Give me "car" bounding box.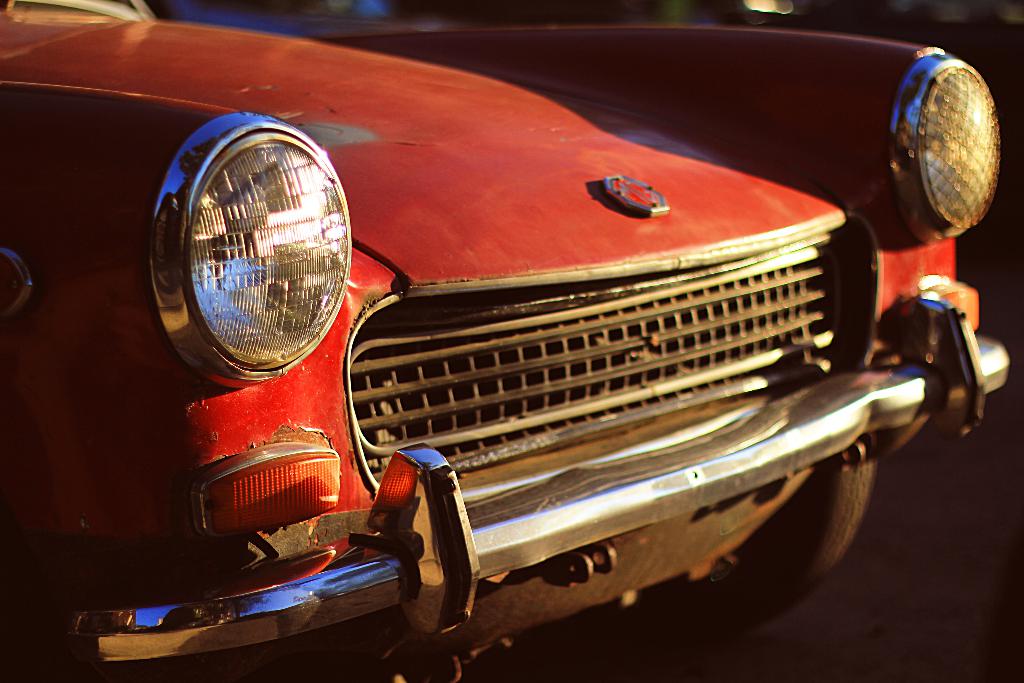
detection(0, 0, 1015, 682).
